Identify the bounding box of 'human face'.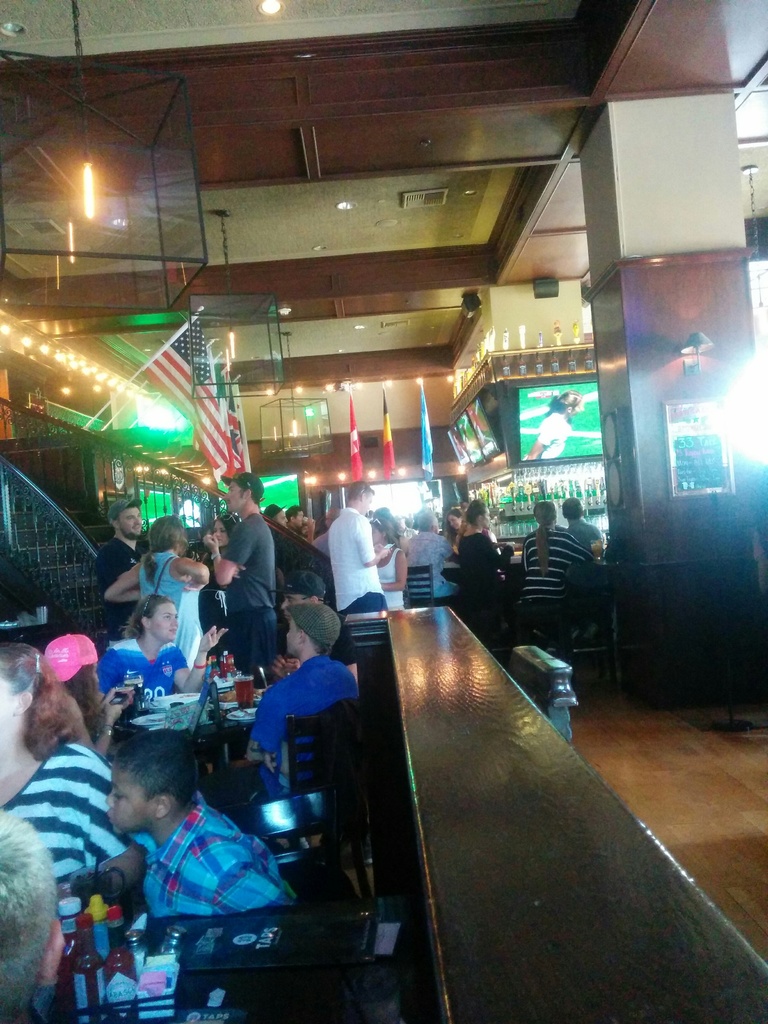
[362,493,372,517].
